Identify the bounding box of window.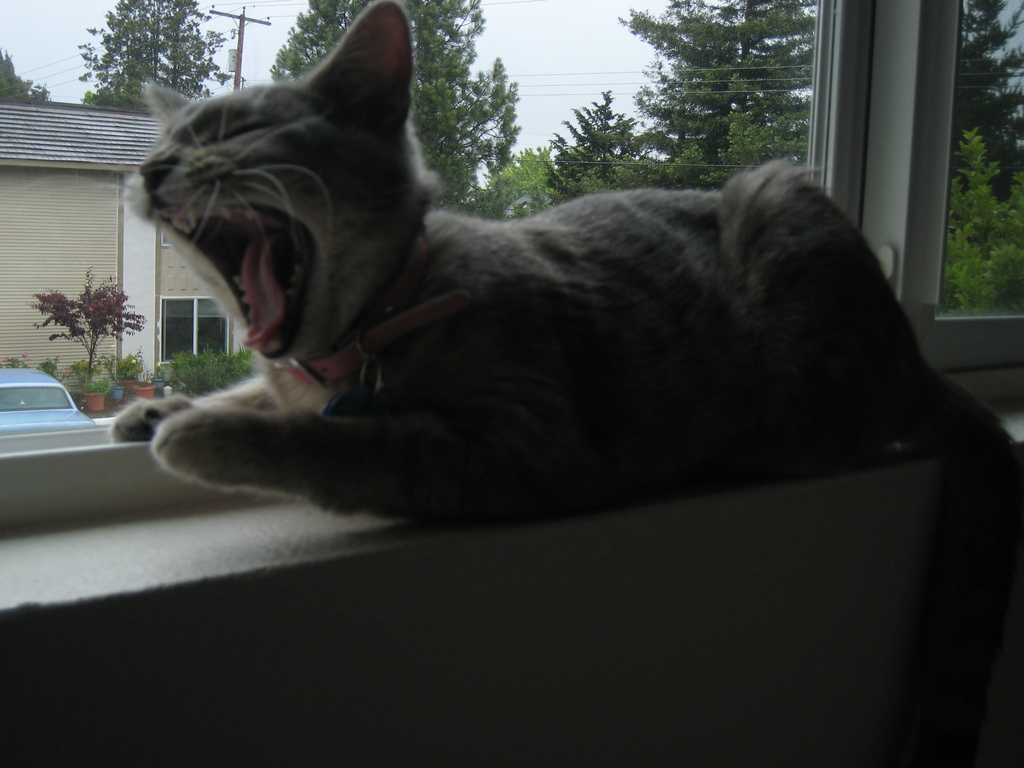
bbox(160, 297, 239, 369).
